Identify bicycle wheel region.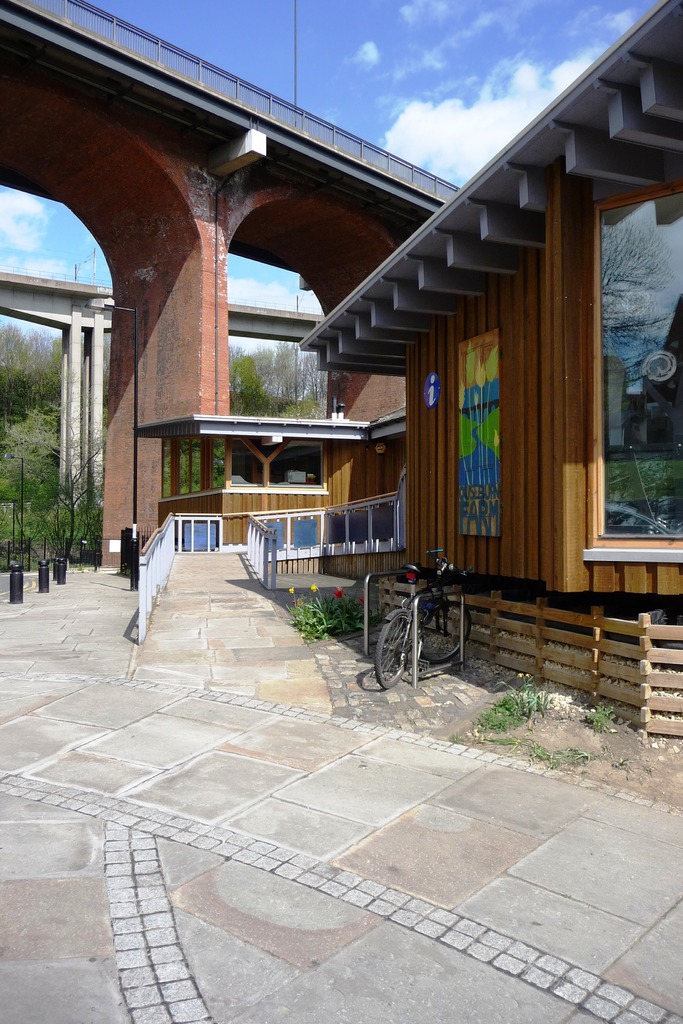
Region: rect(421, 600, 471, 664).
